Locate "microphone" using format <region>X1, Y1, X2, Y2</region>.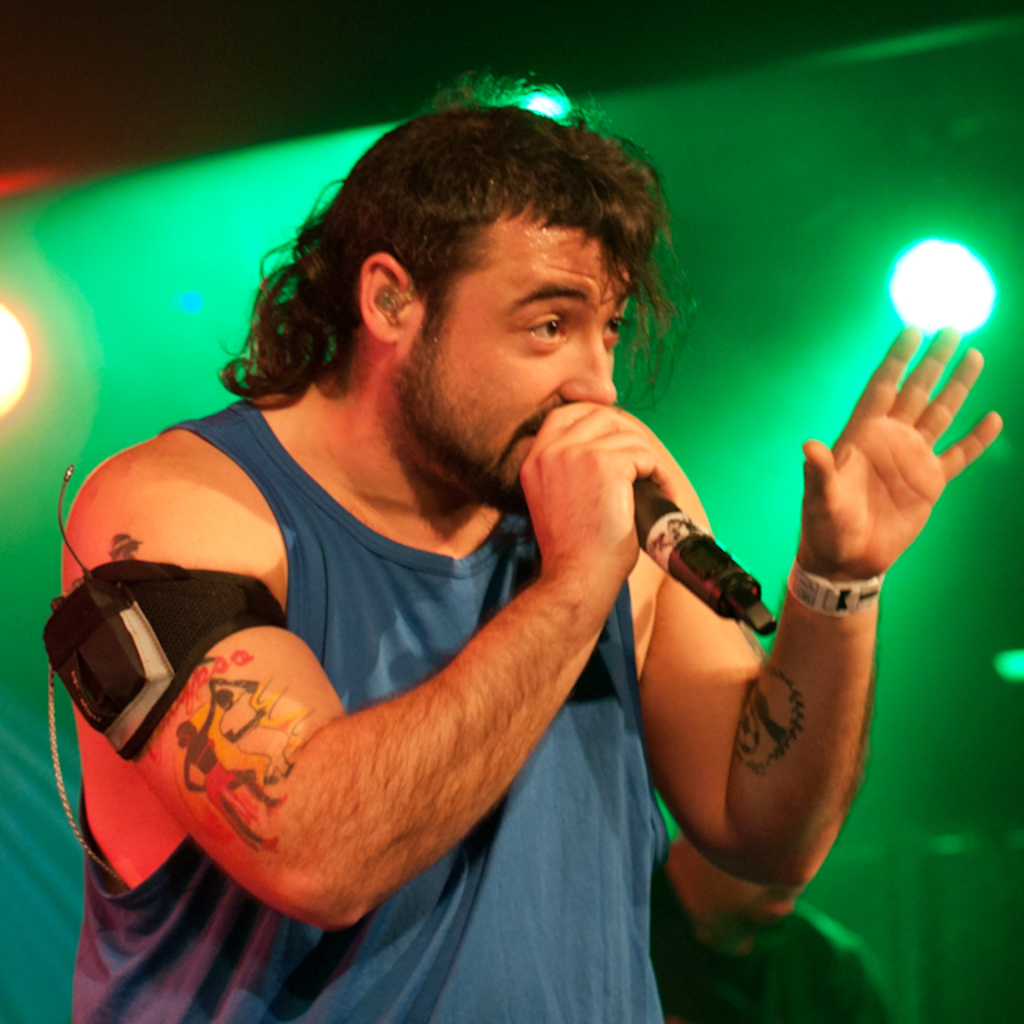
<region>624, 466, 778, 650</region>.
